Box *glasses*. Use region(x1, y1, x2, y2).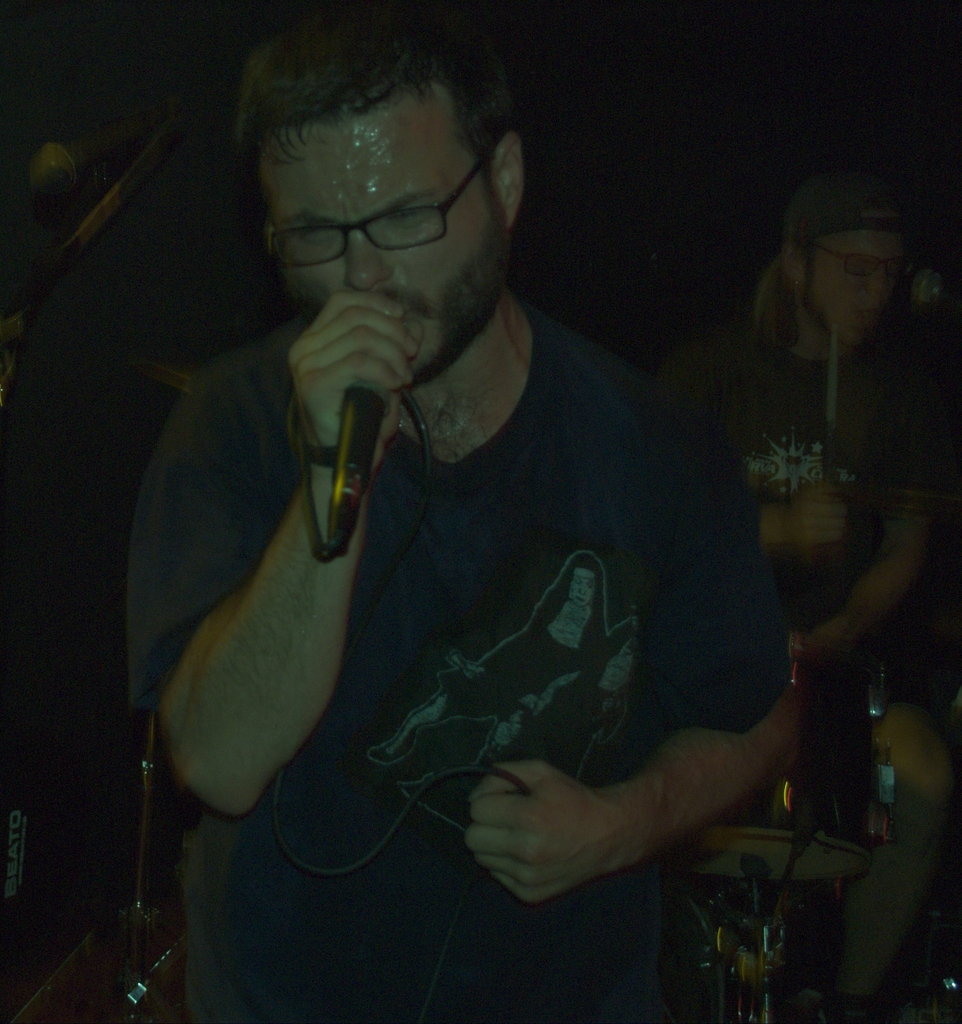
region(811, 244, 915, 288).
